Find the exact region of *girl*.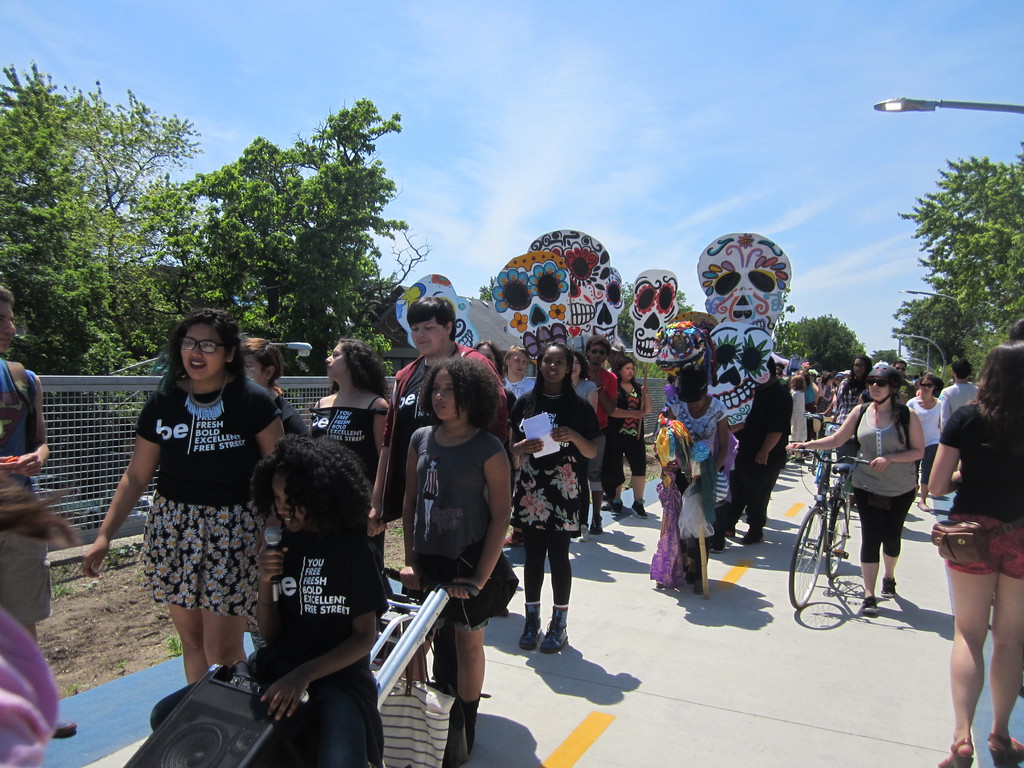
Exact region: pyautogui.locateOnScreen(148, 432, 389, 767).
